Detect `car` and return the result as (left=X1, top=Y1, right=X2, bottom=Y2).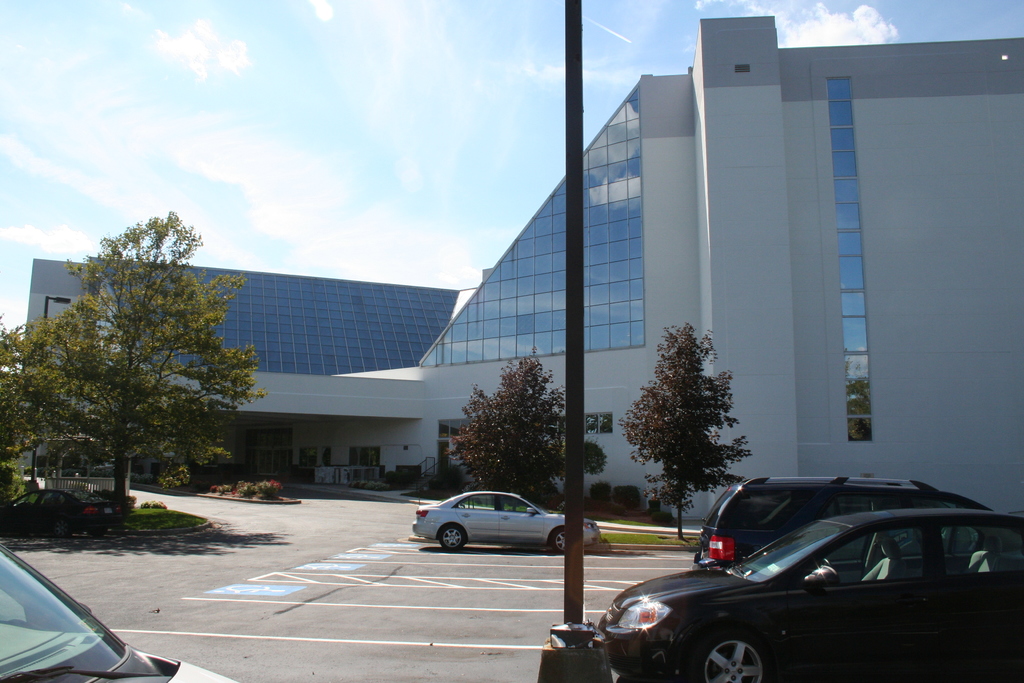
(left=595, top=508, right=1023, bottom=682).
